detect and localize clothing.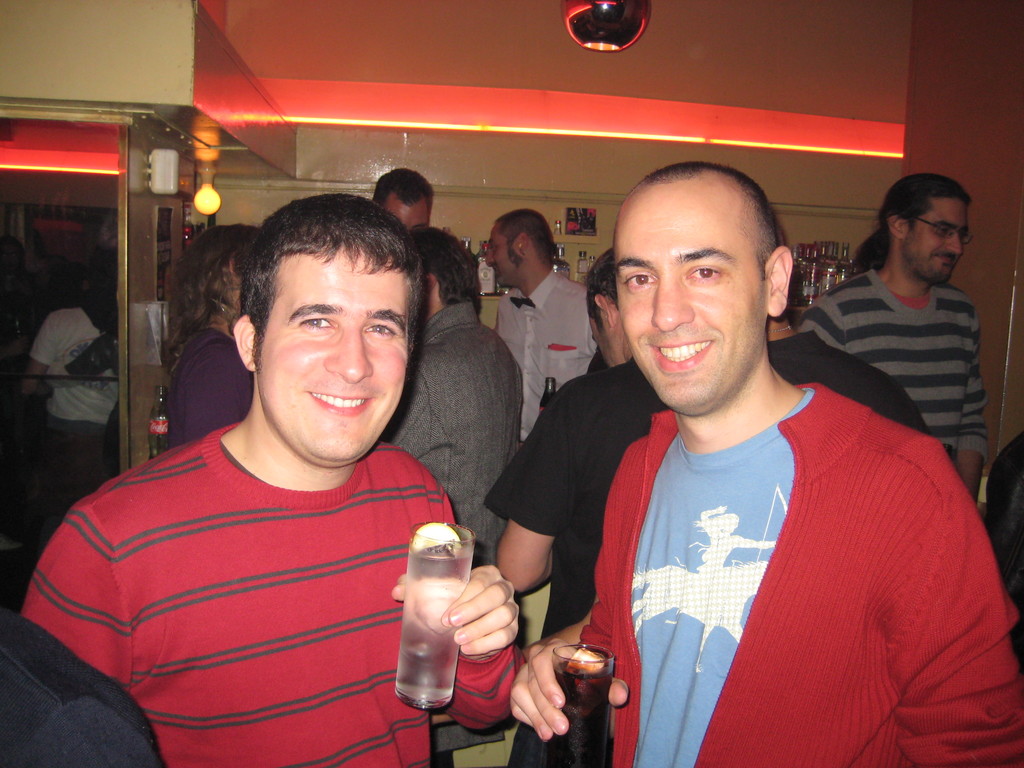
Localized at 497:259:595:442.
